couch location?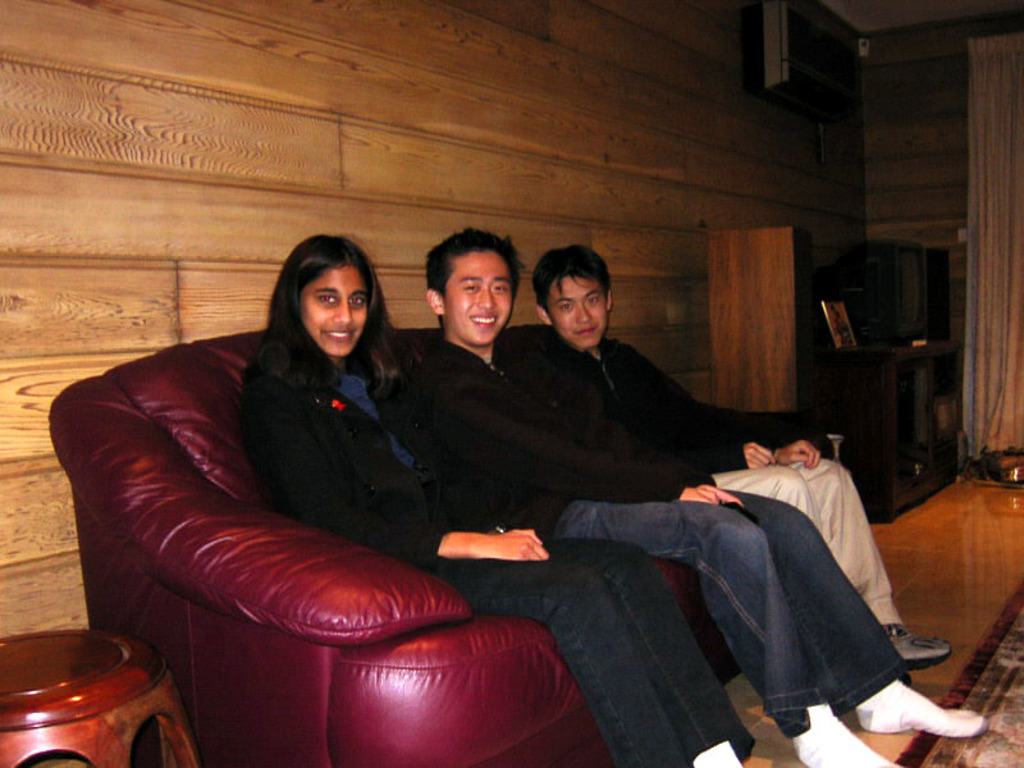
[47, 321, 836, 767]
